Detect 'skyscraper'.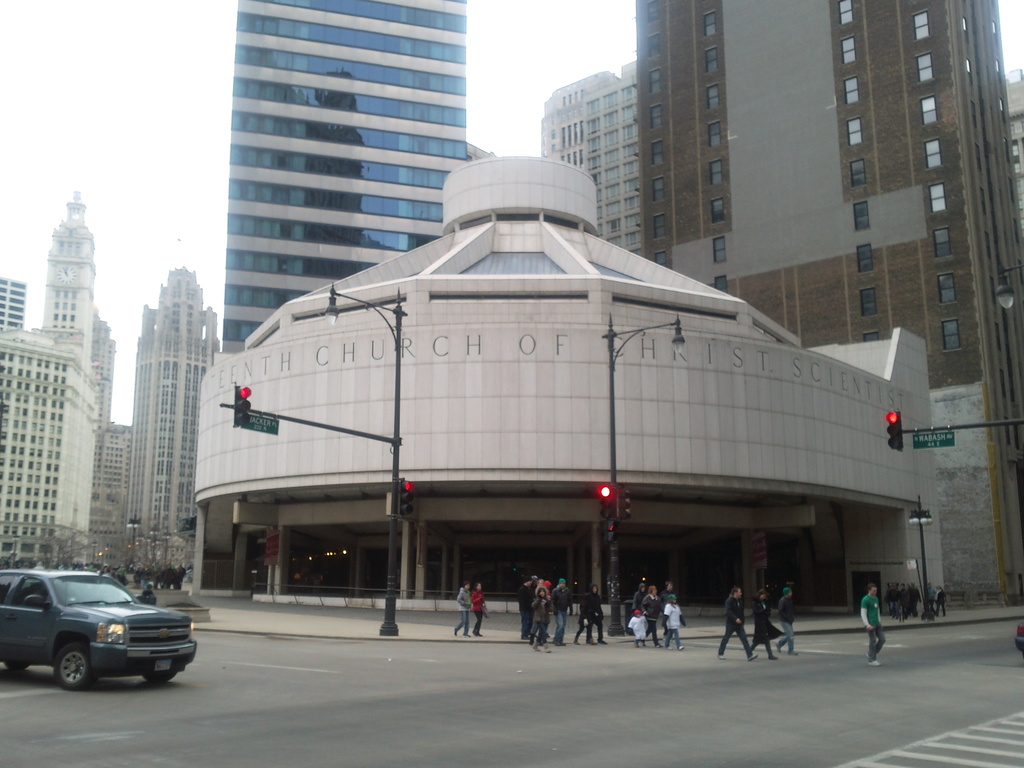
Detected at bbox=[0, 192, 107, 569].
